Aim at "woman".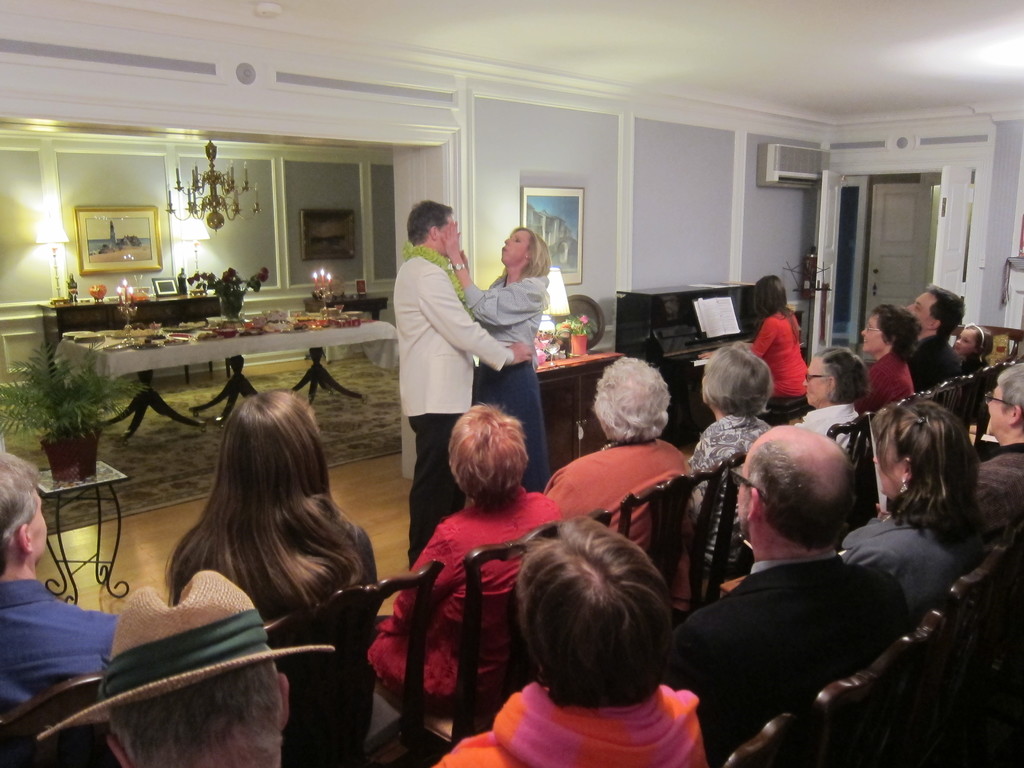
Aimed at <region>460, 503, 747, 767</region>.
